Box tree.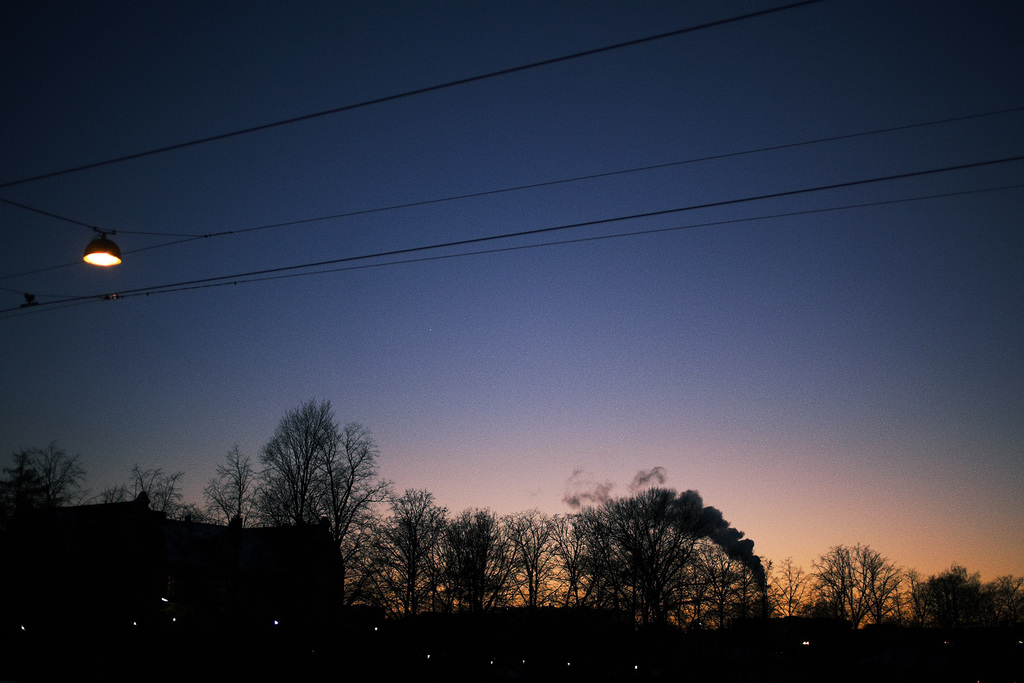
<bbox>317, 419, 399, 540</bbox>.
